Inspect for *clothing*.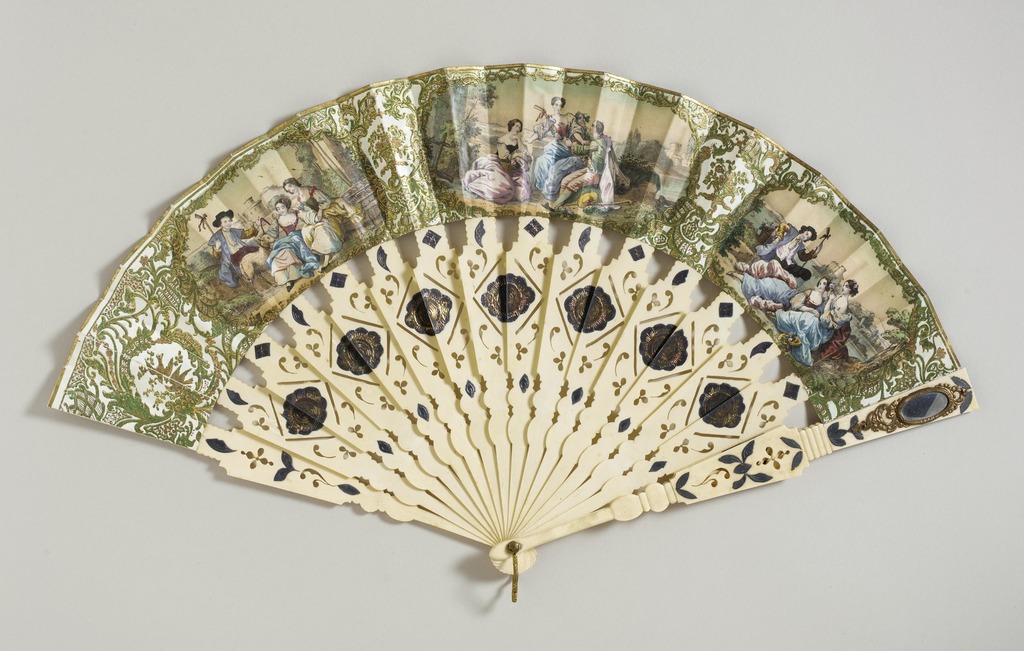
Inspection: [257, 216, 314, 285].
